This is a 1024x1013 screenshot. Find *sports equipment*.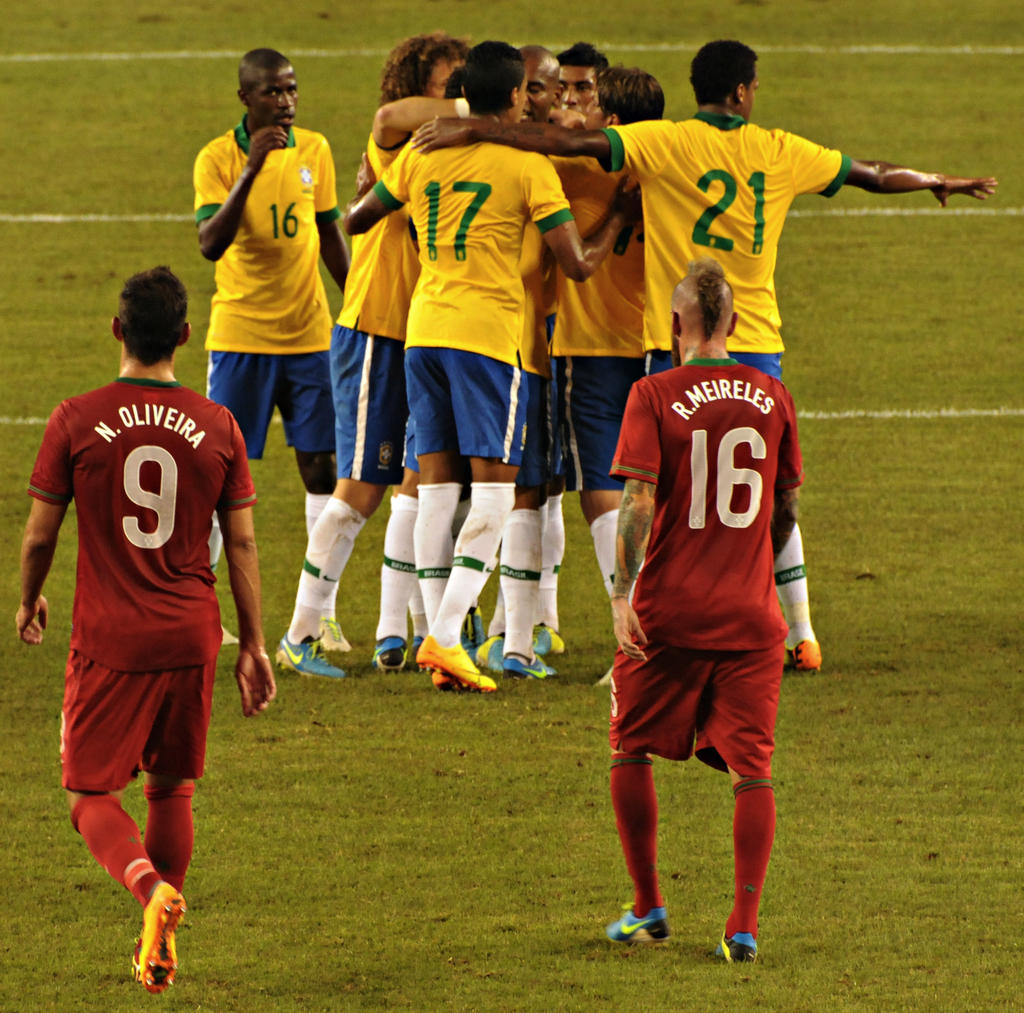
Bounding box: <box>368,629,404,677</box>.
